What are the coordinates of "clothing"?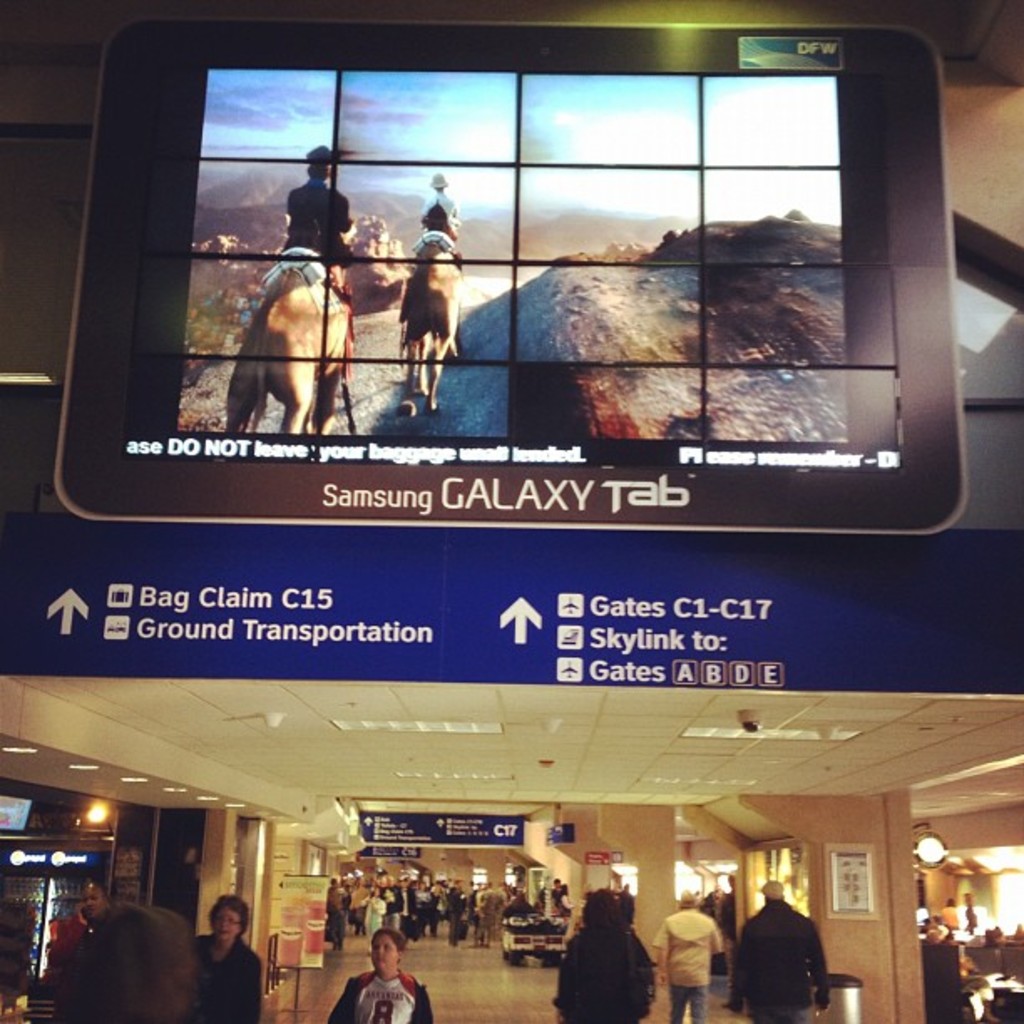
locate(420, 191, 462, 234).
